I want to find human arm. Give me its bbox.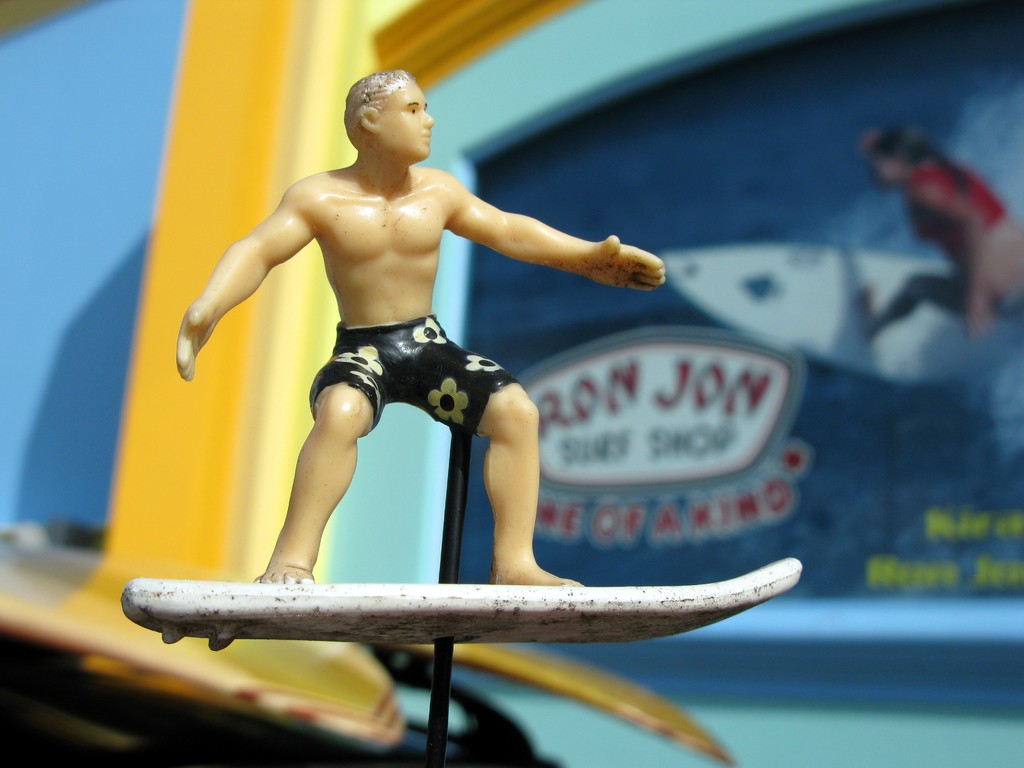
913:177:980:339.
